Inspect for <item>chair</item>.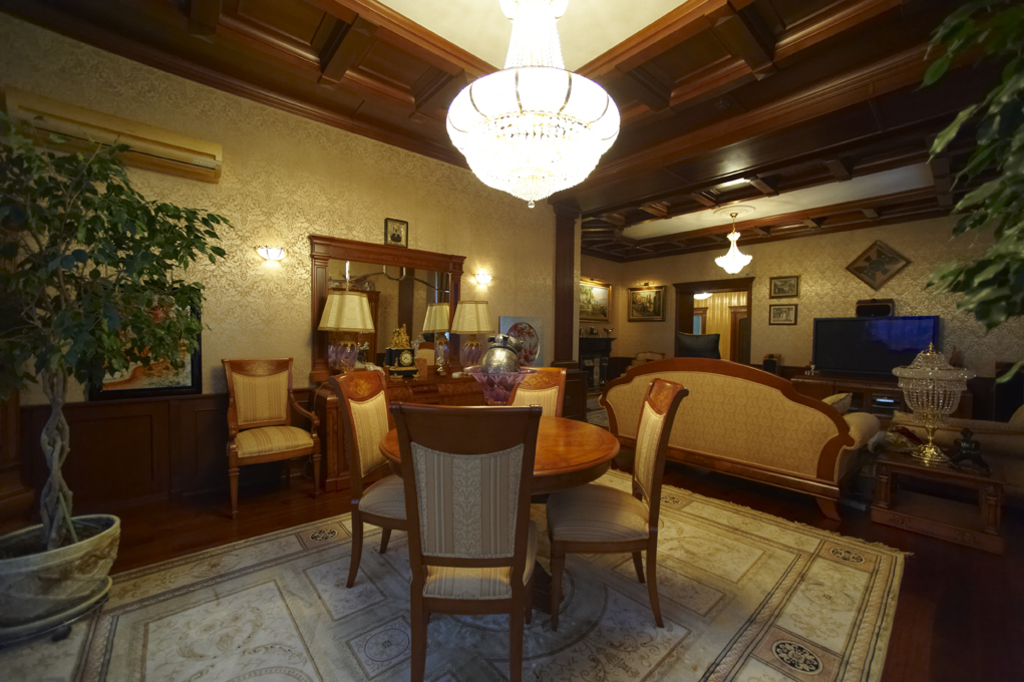
Inspection: <bbox>333, 364, 410, 587</bbox>.
